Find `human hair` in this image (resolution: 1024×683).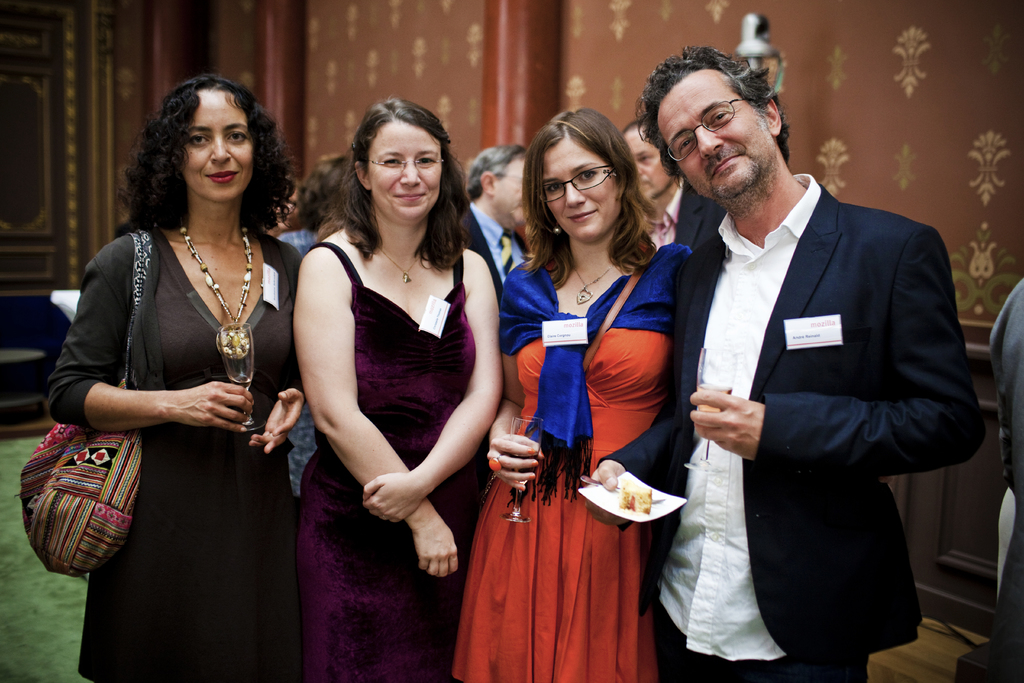
crop(470, 143, 522, 203).
